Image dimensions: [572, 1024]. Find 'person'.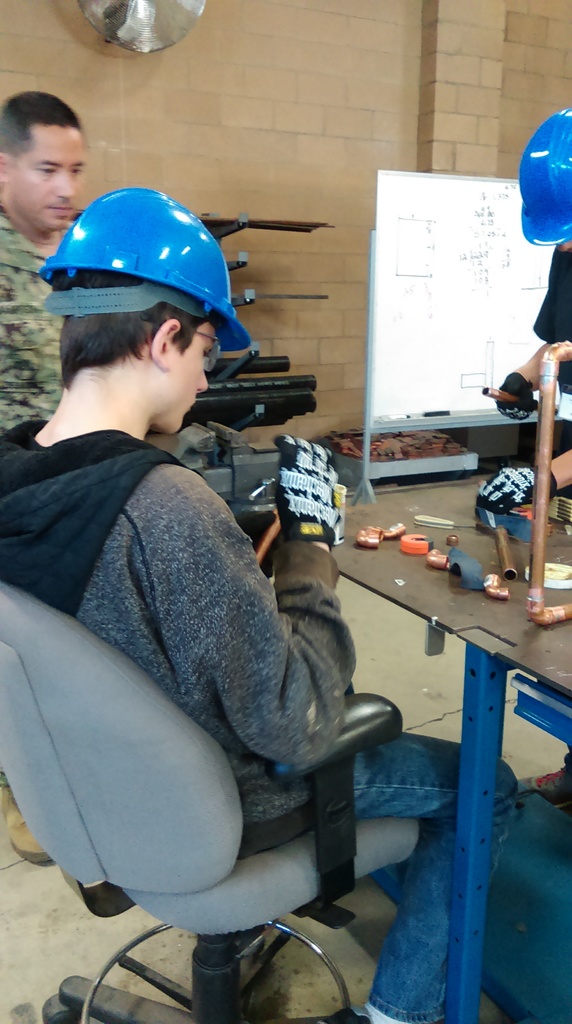
[0, 184, 520, 1023].
